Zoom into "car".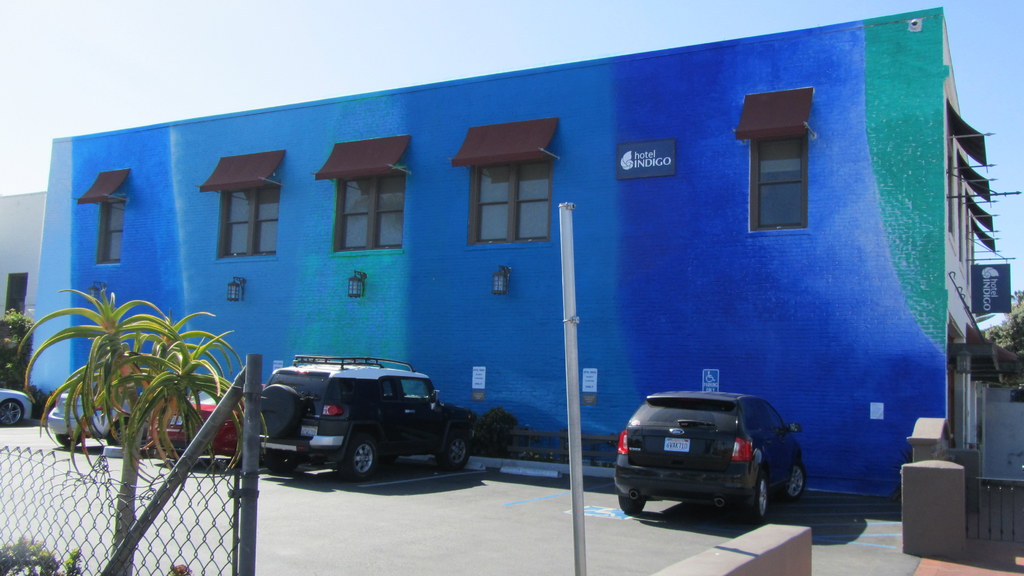
Zoom target: 254,354,477,490.
